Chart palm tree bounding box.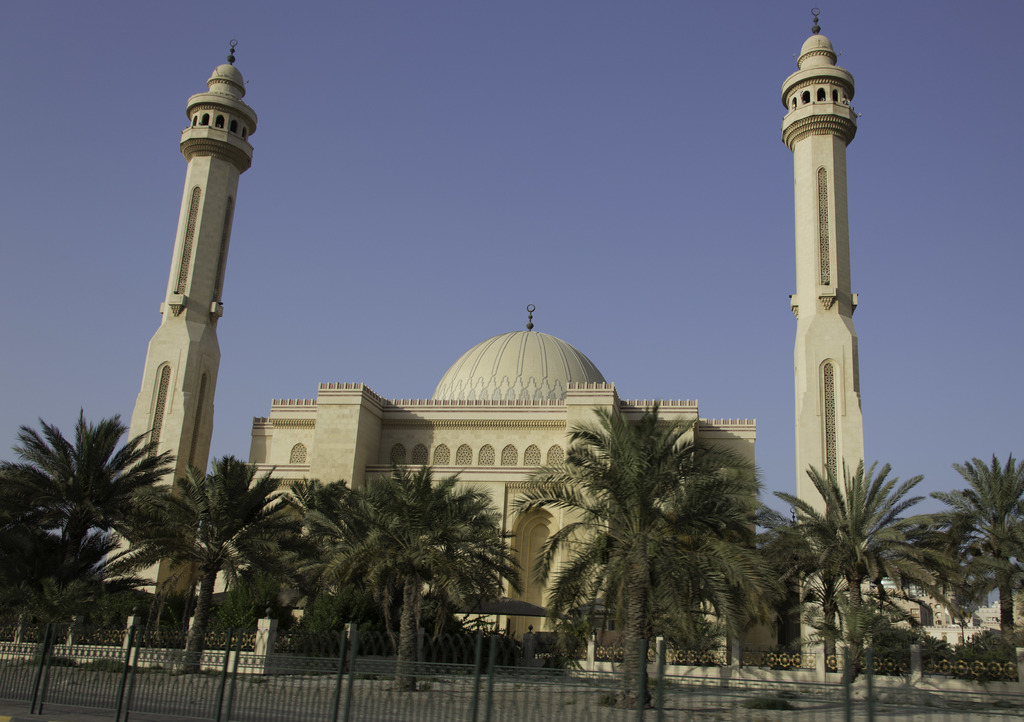
Charted: x1=806 y1=592 x2=916 y2=698.
